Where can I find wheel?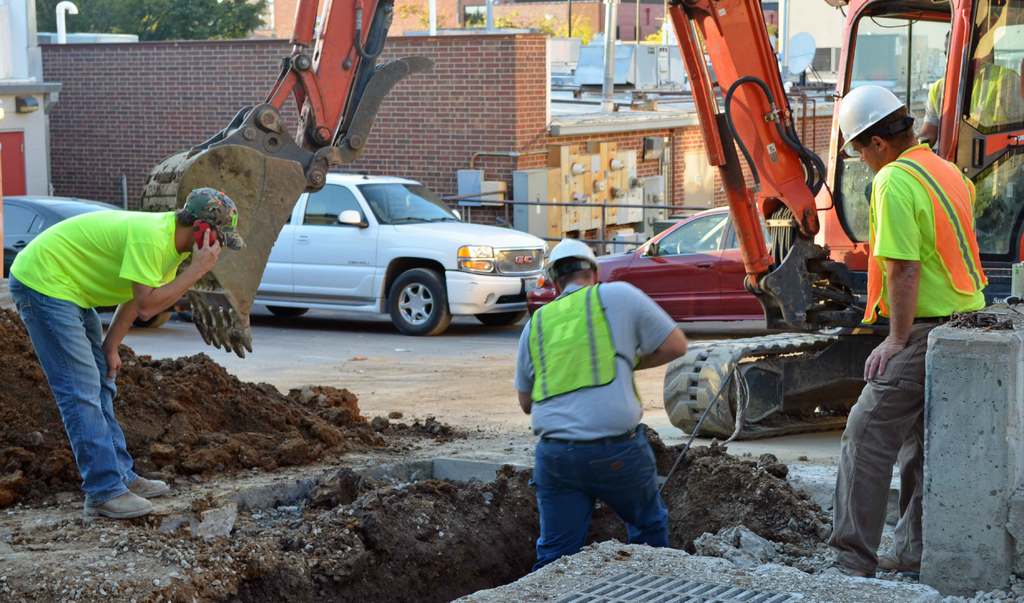
You can find it at rect(372, 263, 442, 328).
